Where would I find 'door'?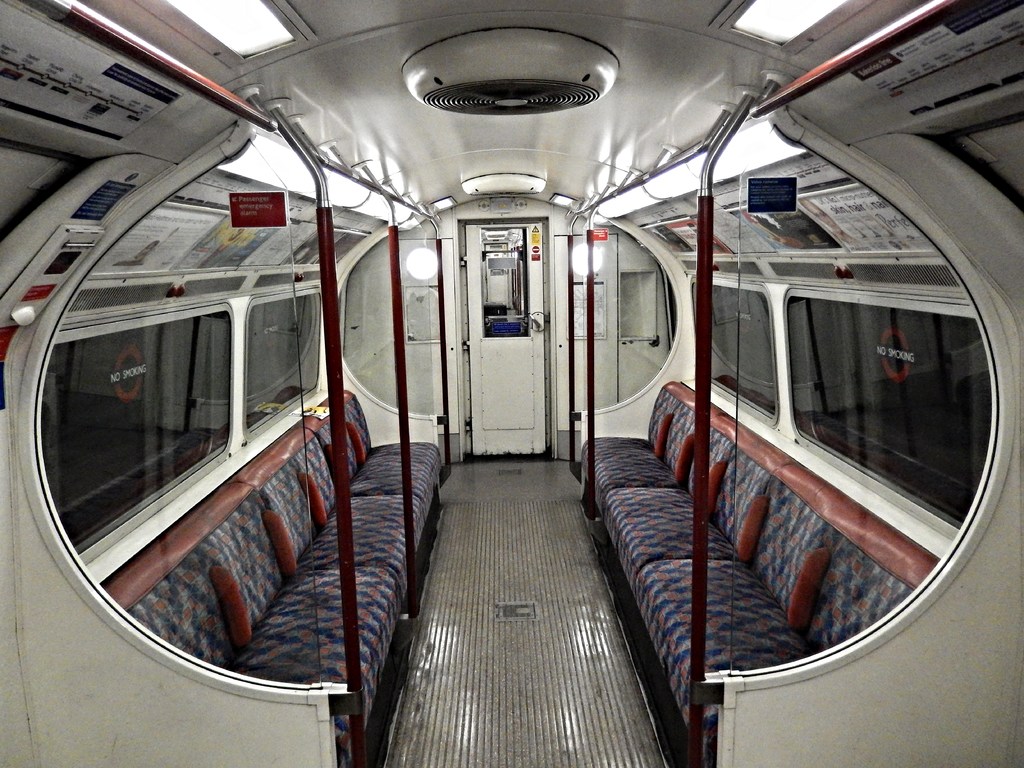
At crop(463, 177, 560, 478).
